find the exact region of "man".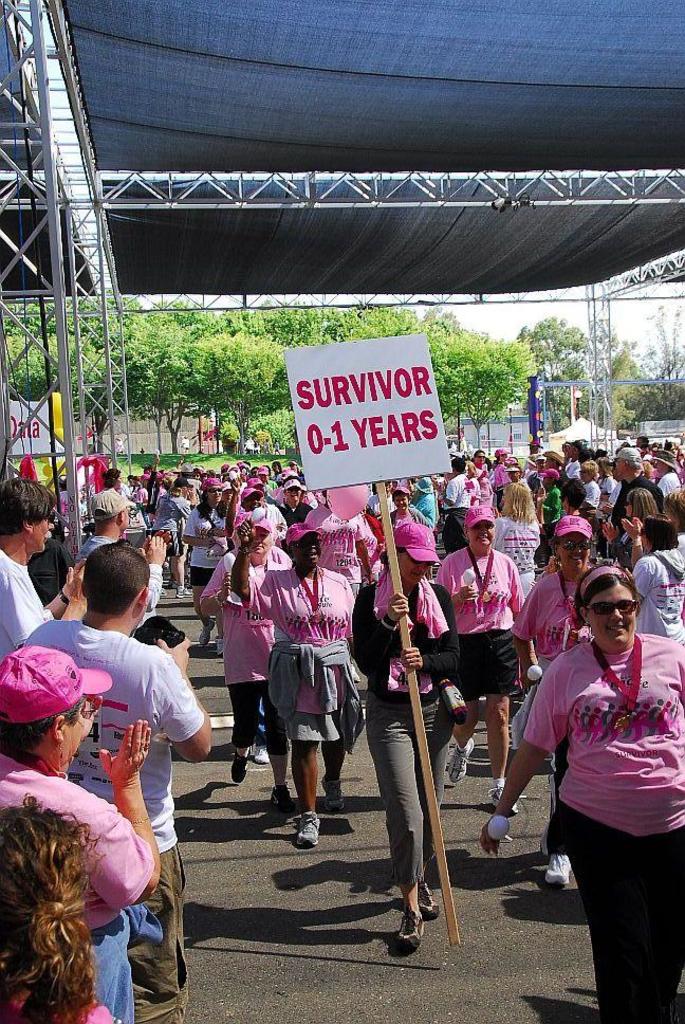
Exact region: [left=84, top=492, right=172, bottom=622].
